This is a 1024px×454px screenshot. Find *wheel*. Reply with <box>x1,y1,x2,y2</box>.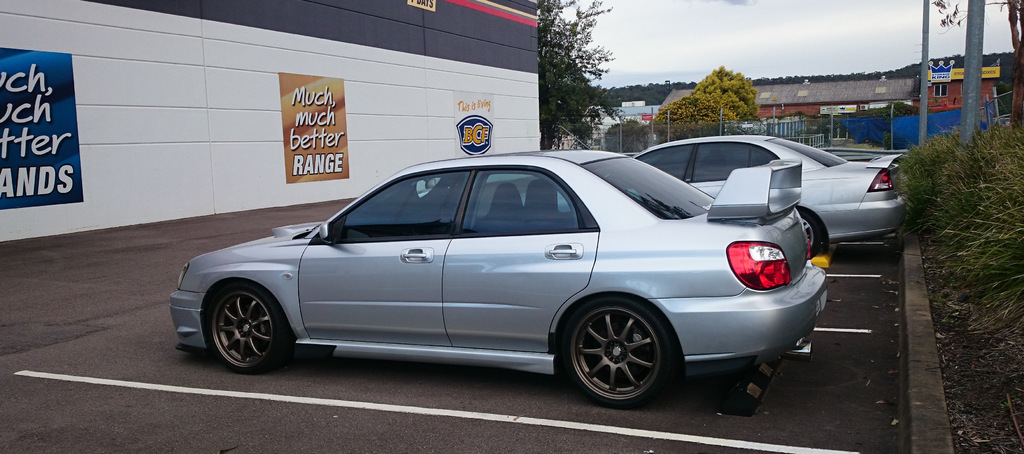
<box>561,303,668,400</box>.
